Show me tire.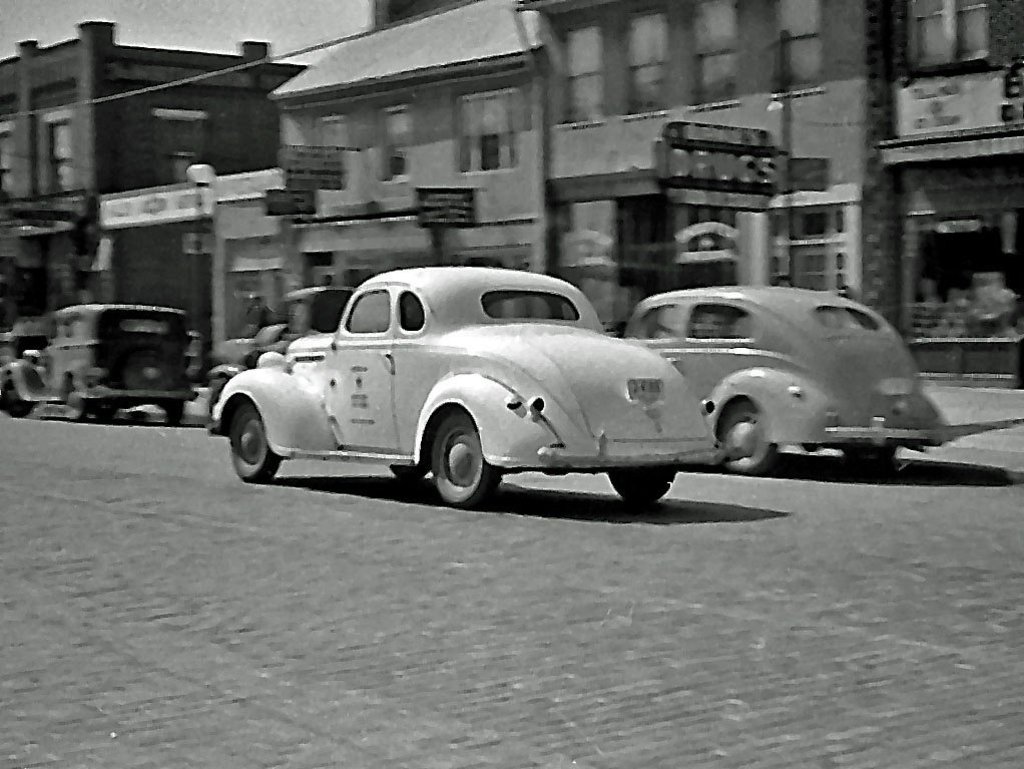
tire is here: 87,403,110,421.
